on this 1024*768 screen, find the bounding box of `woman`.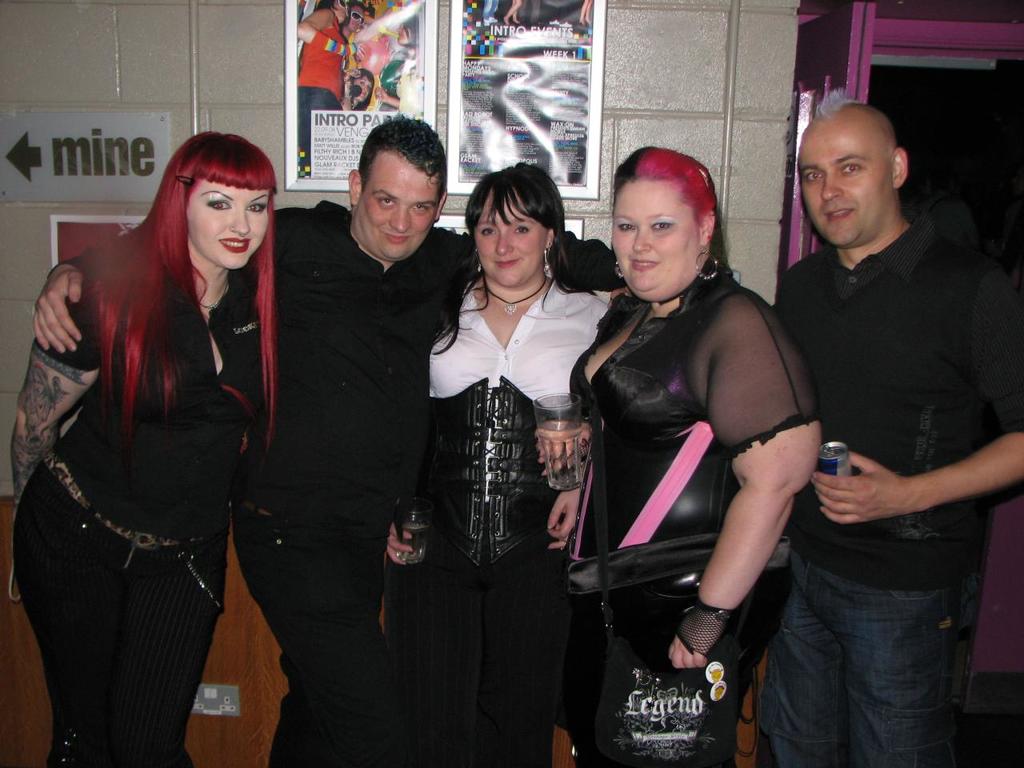
Bounding box: 346,66,374,112.
